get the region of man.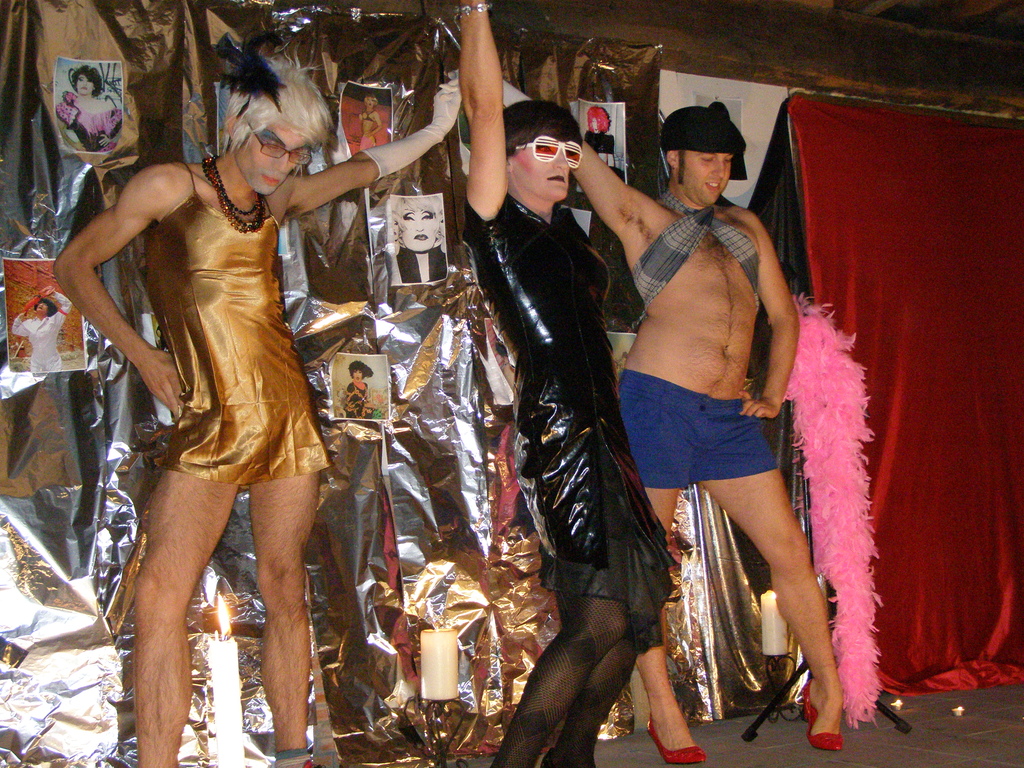
bbox=[451, 0, 674, 767].
